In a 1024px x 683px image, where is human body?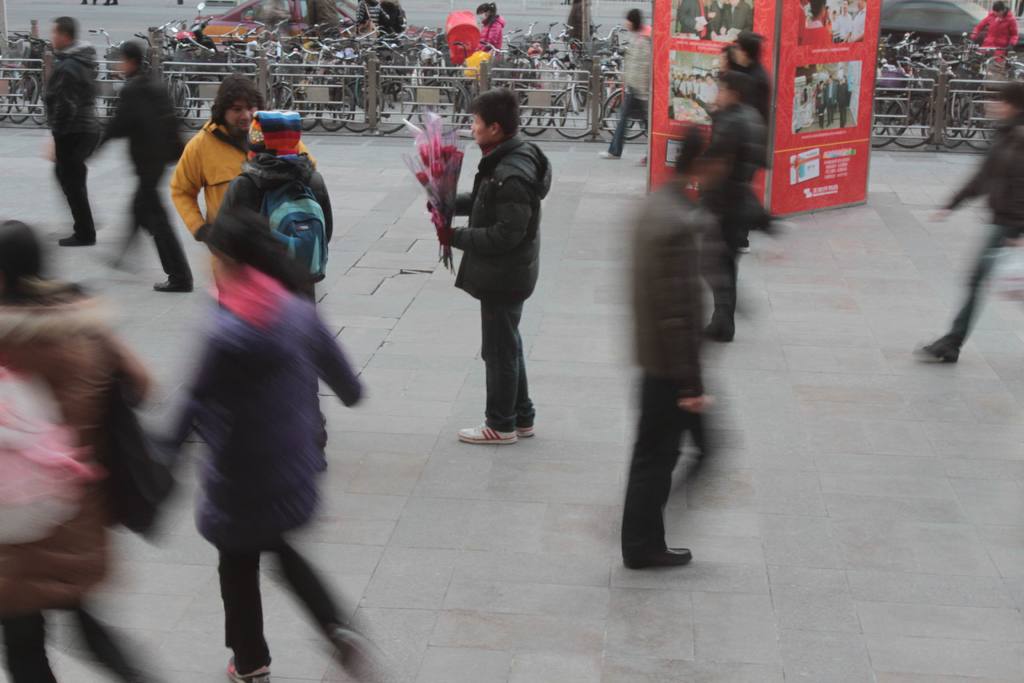
[x1=414, y1=85, x2=550, y2=475].
